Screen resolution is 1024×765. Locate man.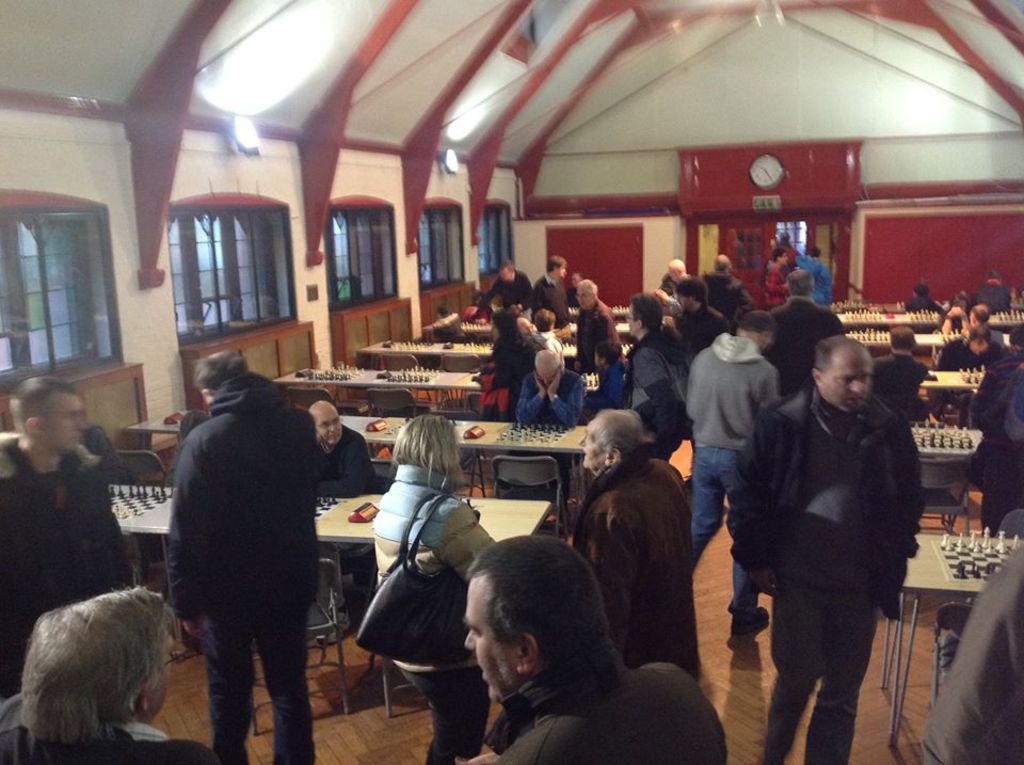
{"x1": 533, "y1": 248, "x2": 569, "y2": 324}.
